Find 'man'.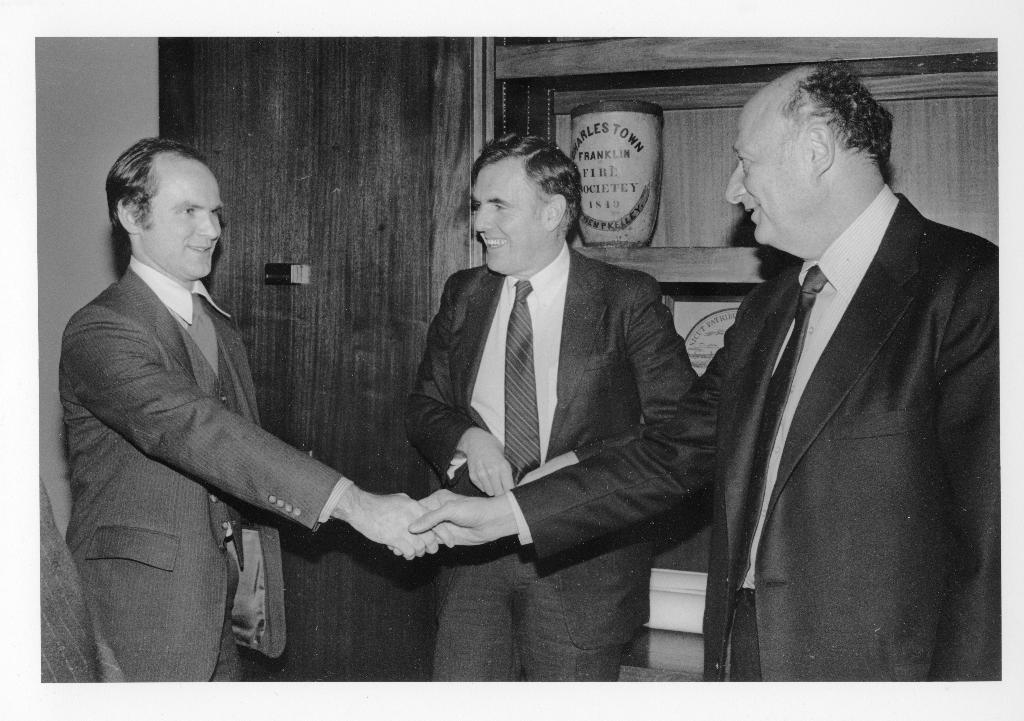
<region>392, 129, 703, 691</region>.
